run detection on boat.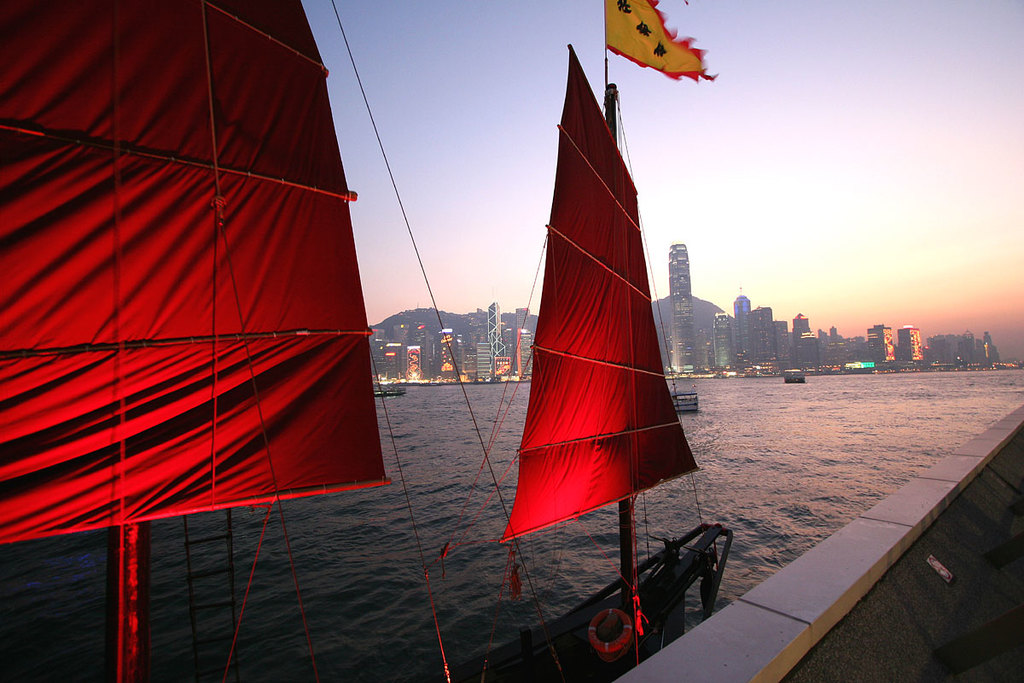
Result: left=375, top=382, right=408, bottom=397.
